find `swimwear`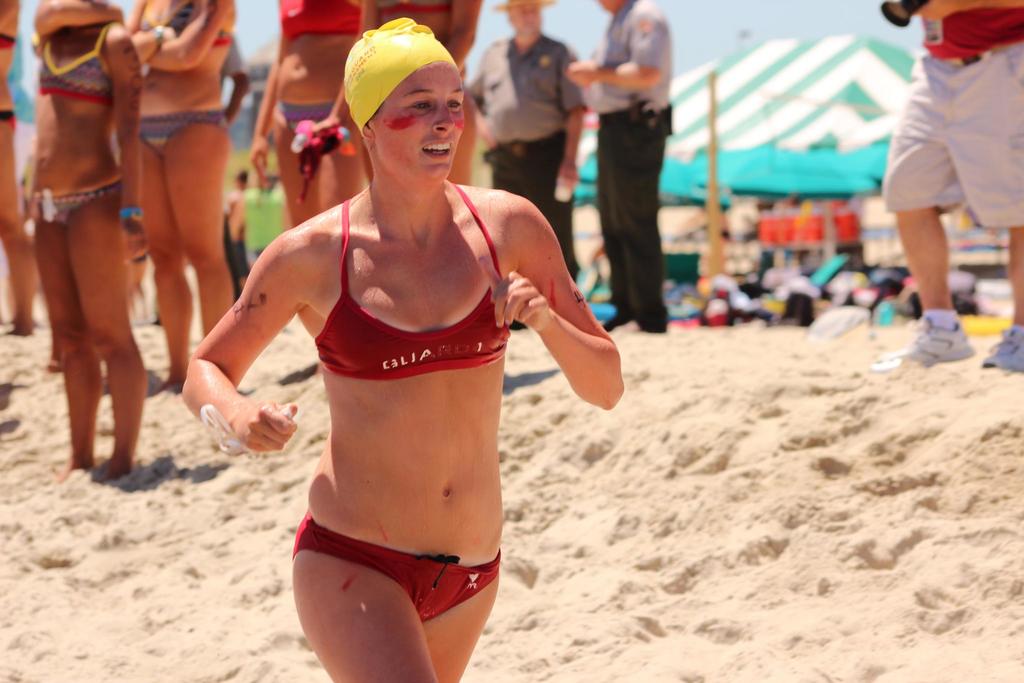
(x1=317, y1=182, x2=512, y2=376)
